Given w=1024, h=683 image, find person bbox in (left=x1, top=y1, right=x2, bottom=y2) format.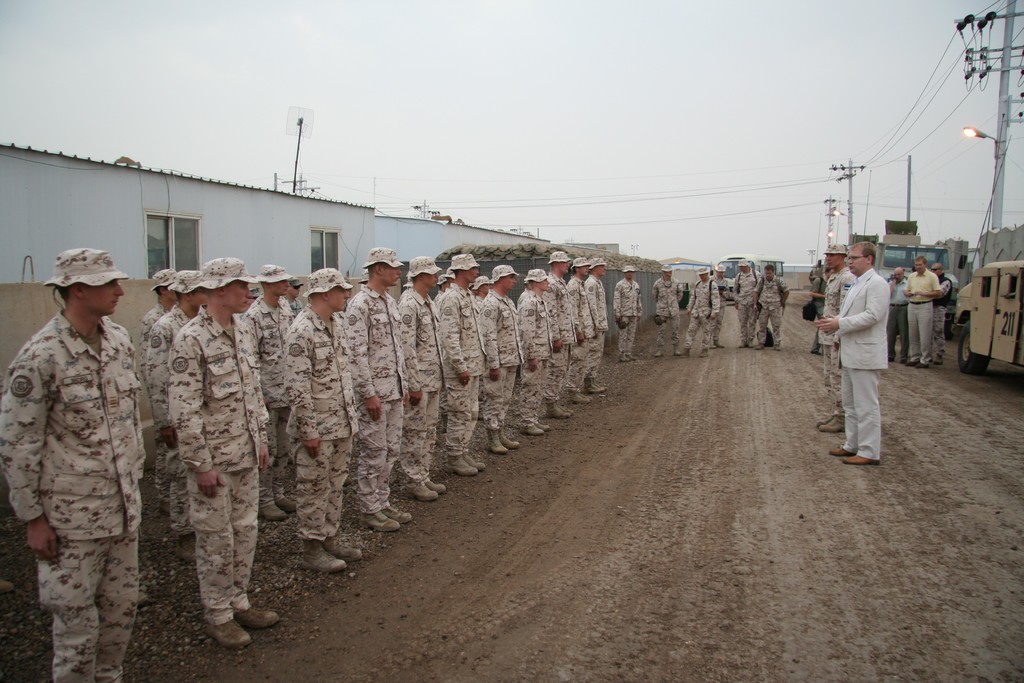
(left=817, top=239, right=892, bottom=462).
